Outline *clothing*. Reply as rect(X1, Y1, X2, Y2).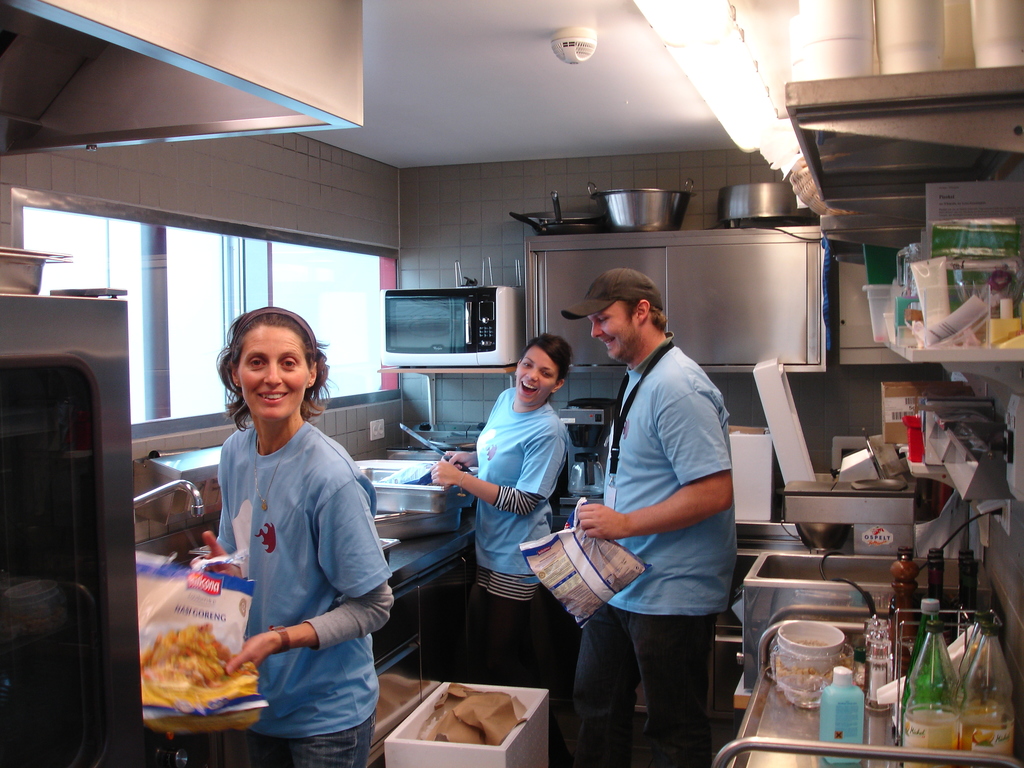
rect(216, 419, 396, 767).
